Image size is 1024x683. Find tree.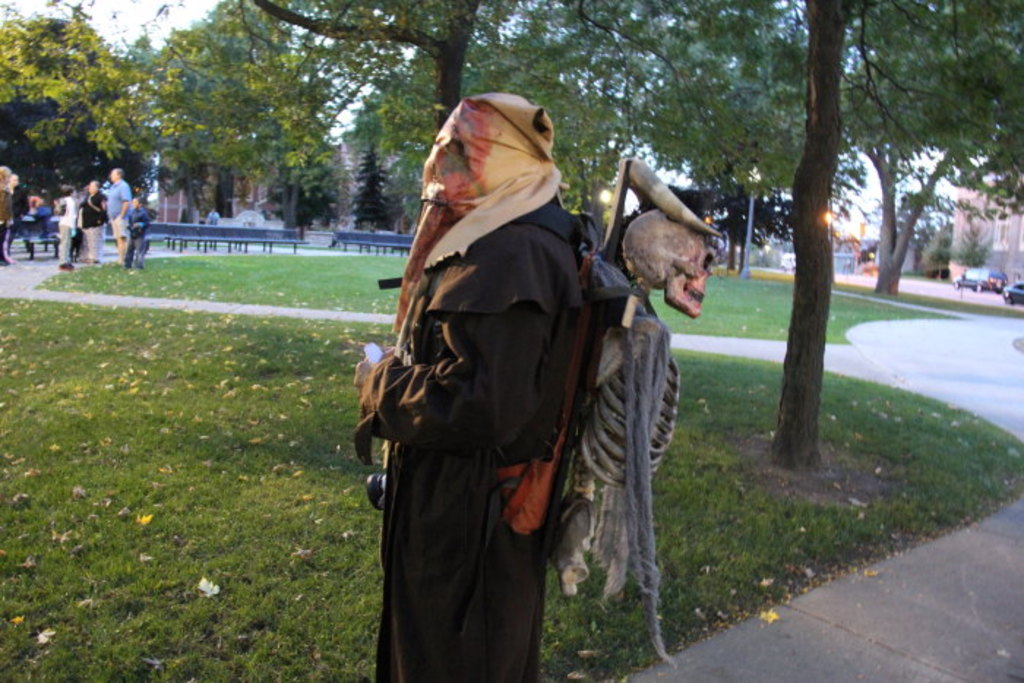
123:0:639:215.
